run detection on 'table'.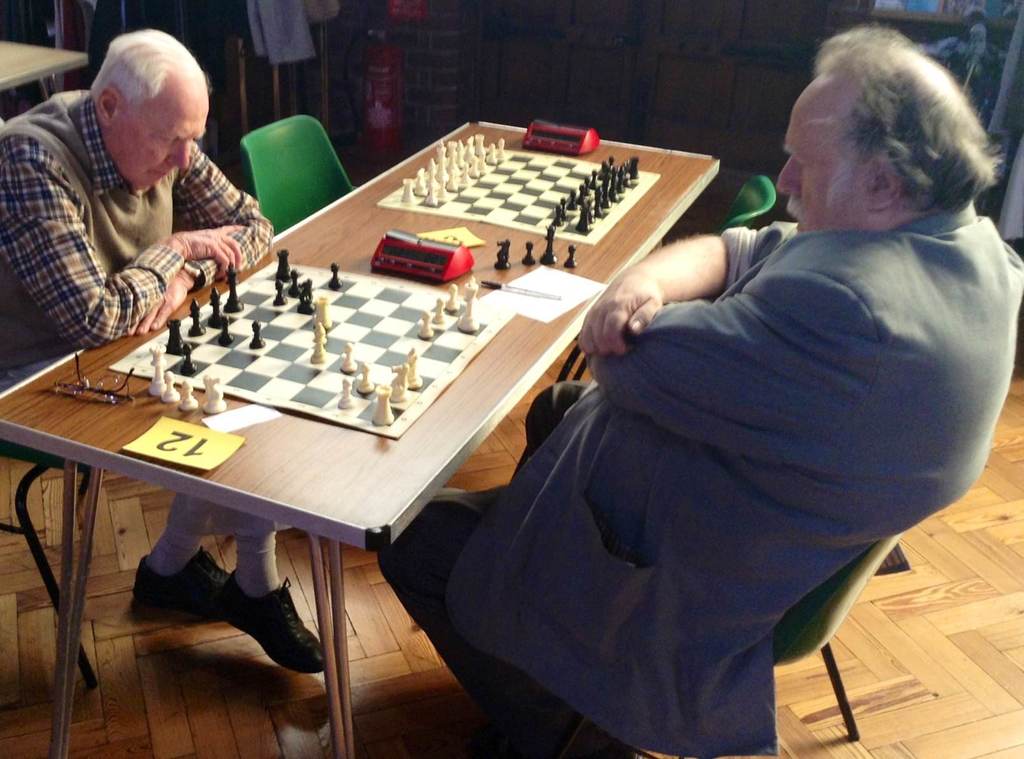
Result: detection(0, 38, 93, 109).
